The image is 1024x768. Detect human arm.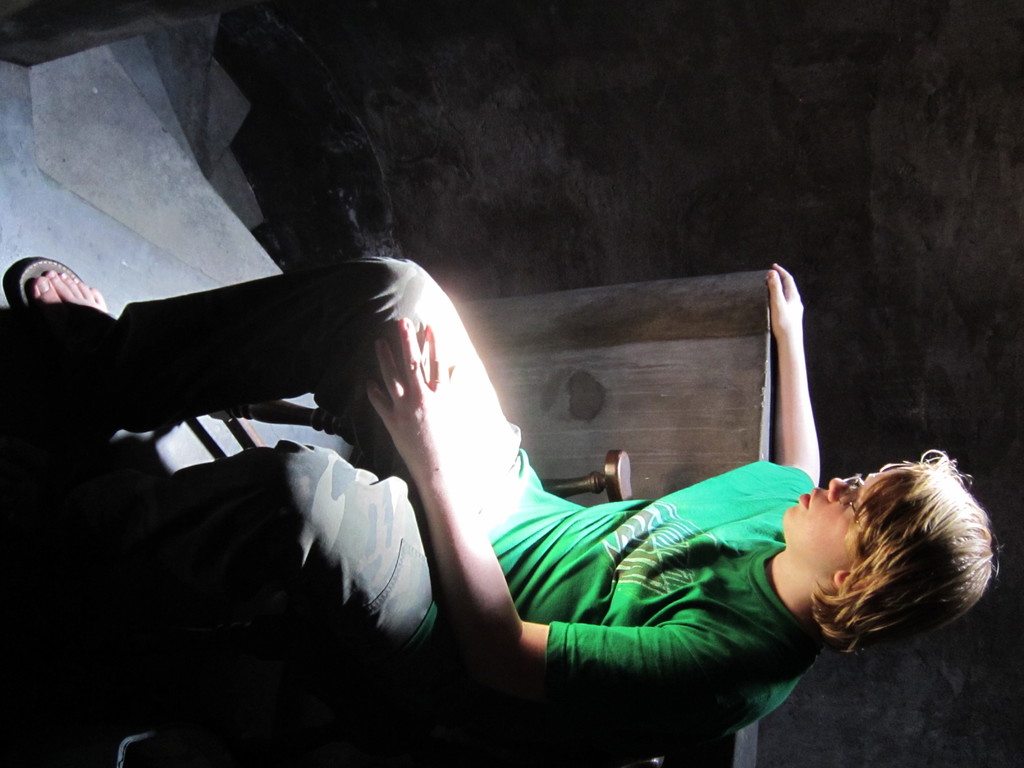
Detection: <region>348, 352, 825, 717</region>.
